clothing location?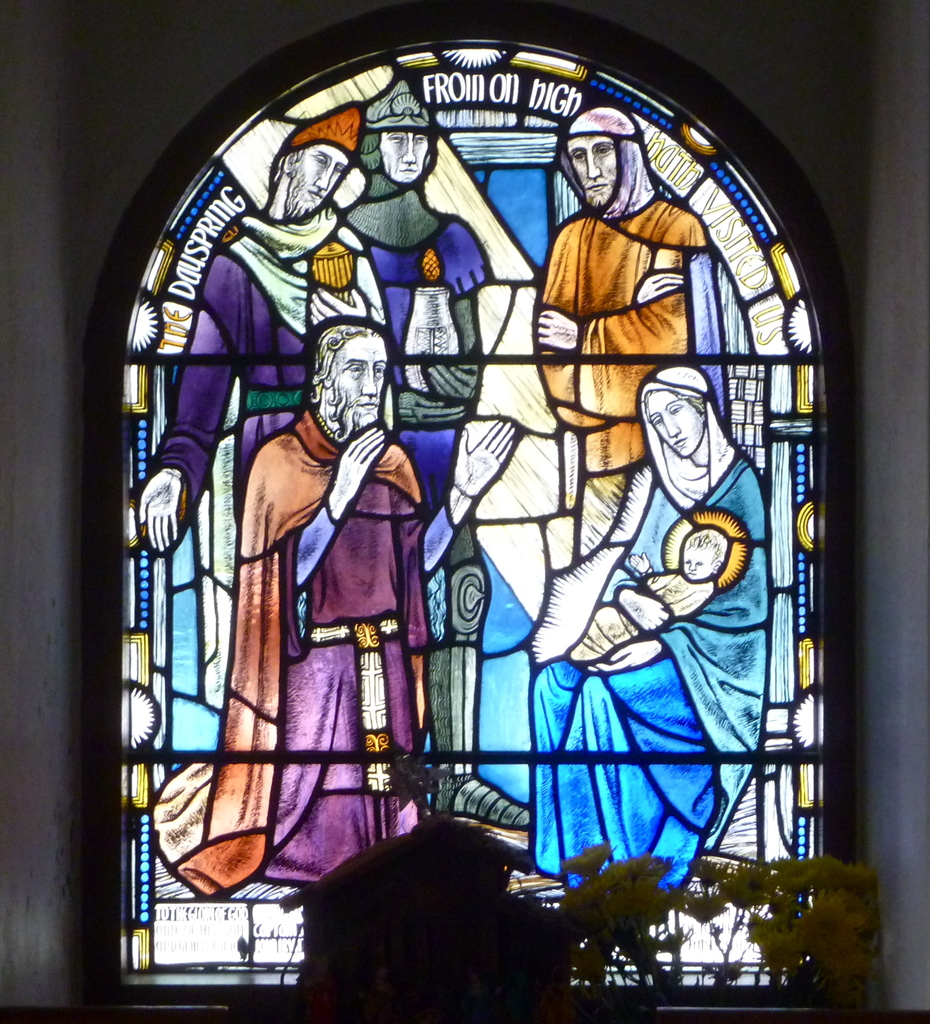
522,438,788,896
